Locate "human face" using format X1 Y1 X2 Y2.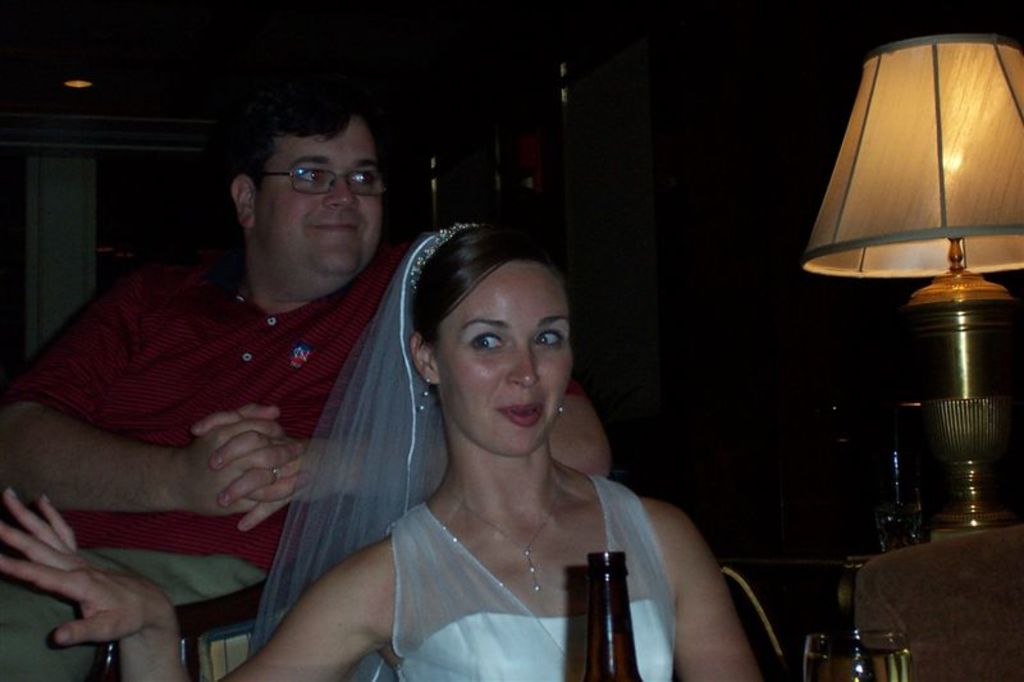
257 129 389 269.
